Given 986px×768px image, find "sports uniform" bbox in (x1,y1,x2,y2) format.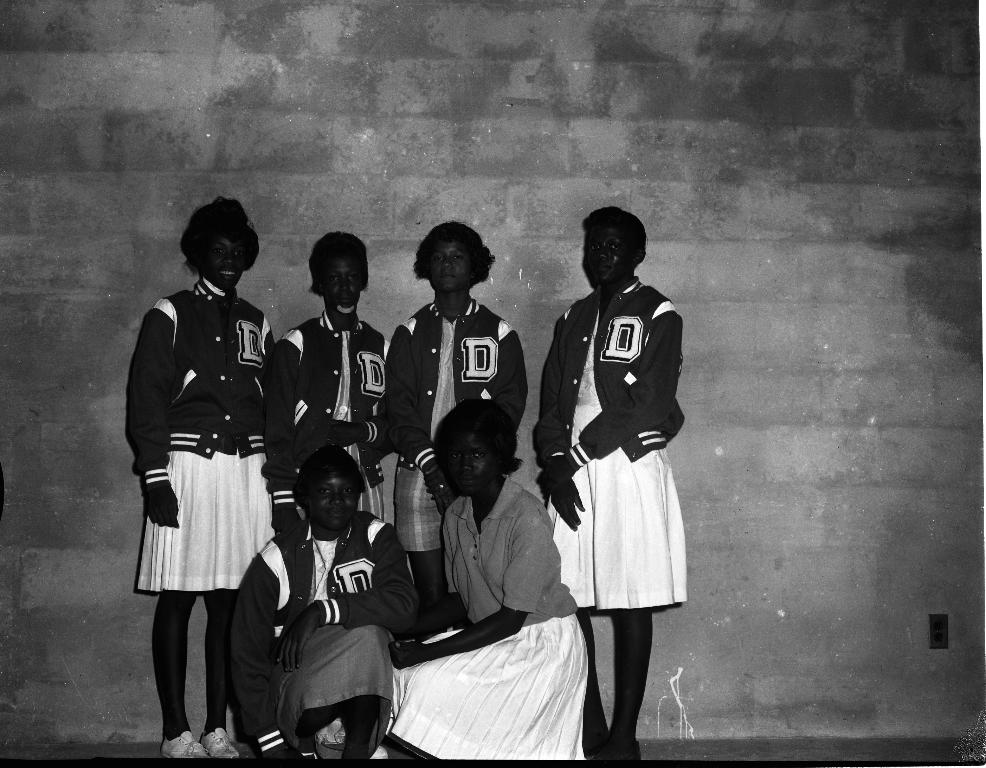
(267,302,404,539).
